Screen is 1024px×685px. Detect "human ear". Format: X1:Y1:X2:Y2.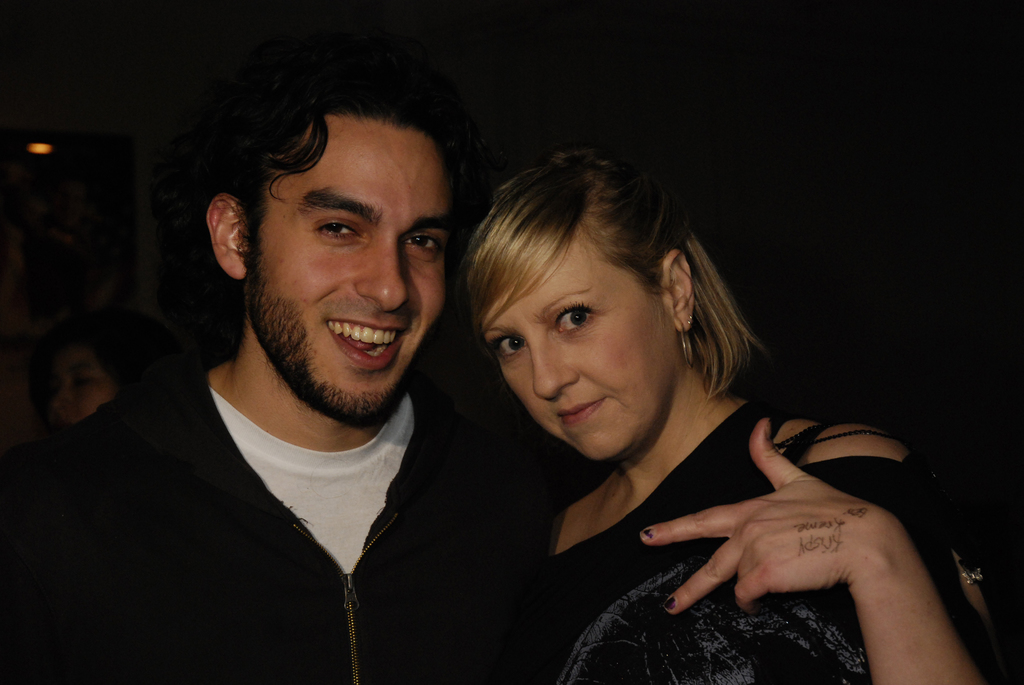
204:189:244:279.
